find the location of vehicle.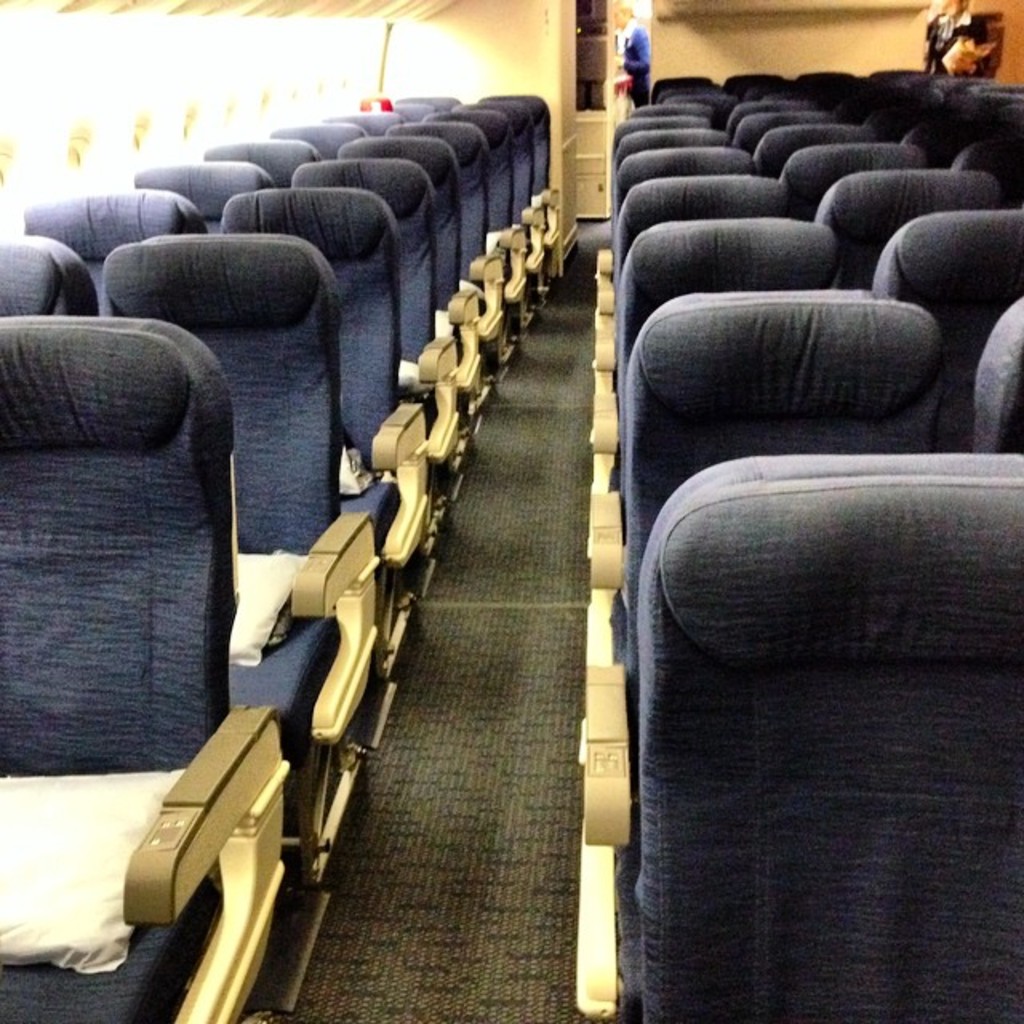
Location: bbox=(146, 0, 1022, 960).
